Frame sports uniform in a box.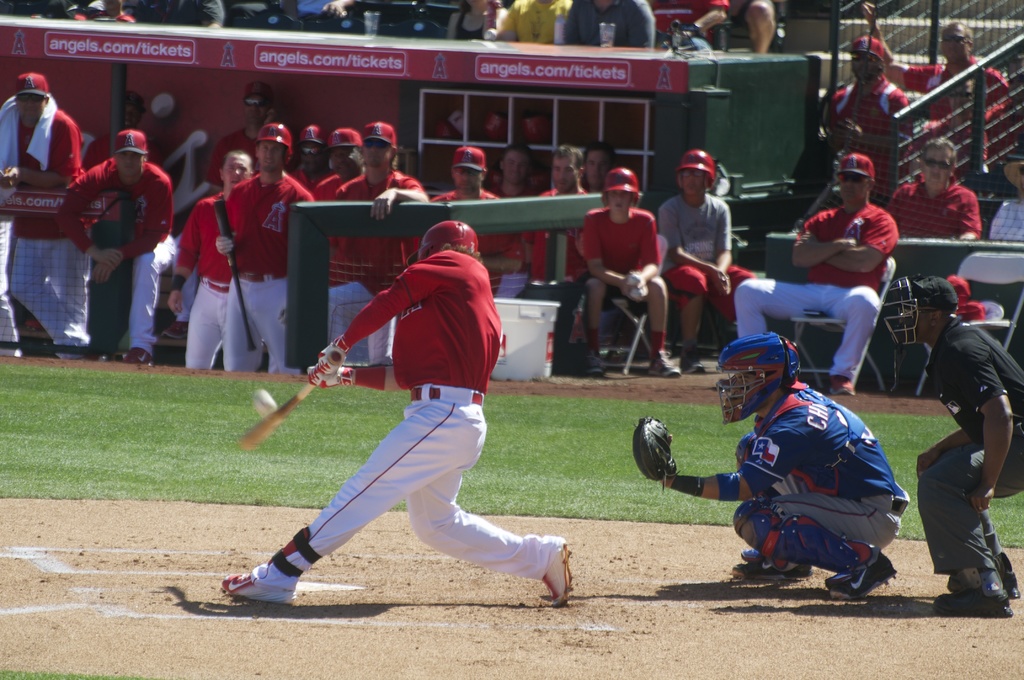
915 314 1023 571.
